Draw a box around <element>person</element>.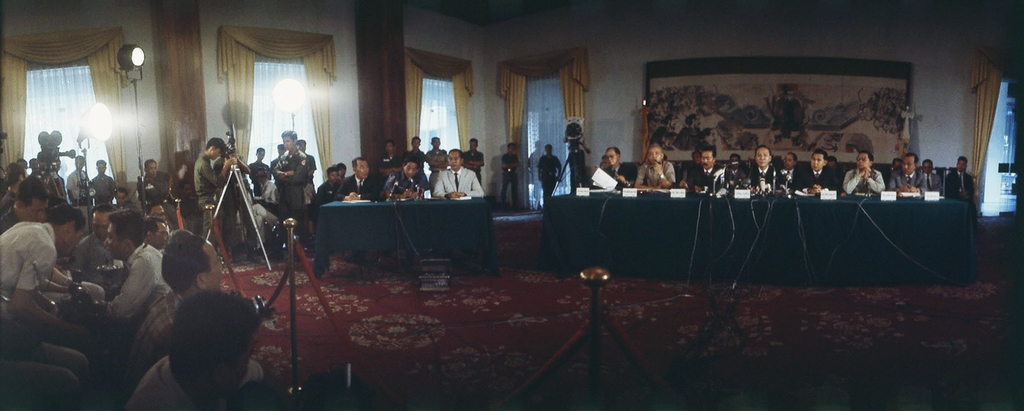
left=380, top=141, right=401, bottom=178.
